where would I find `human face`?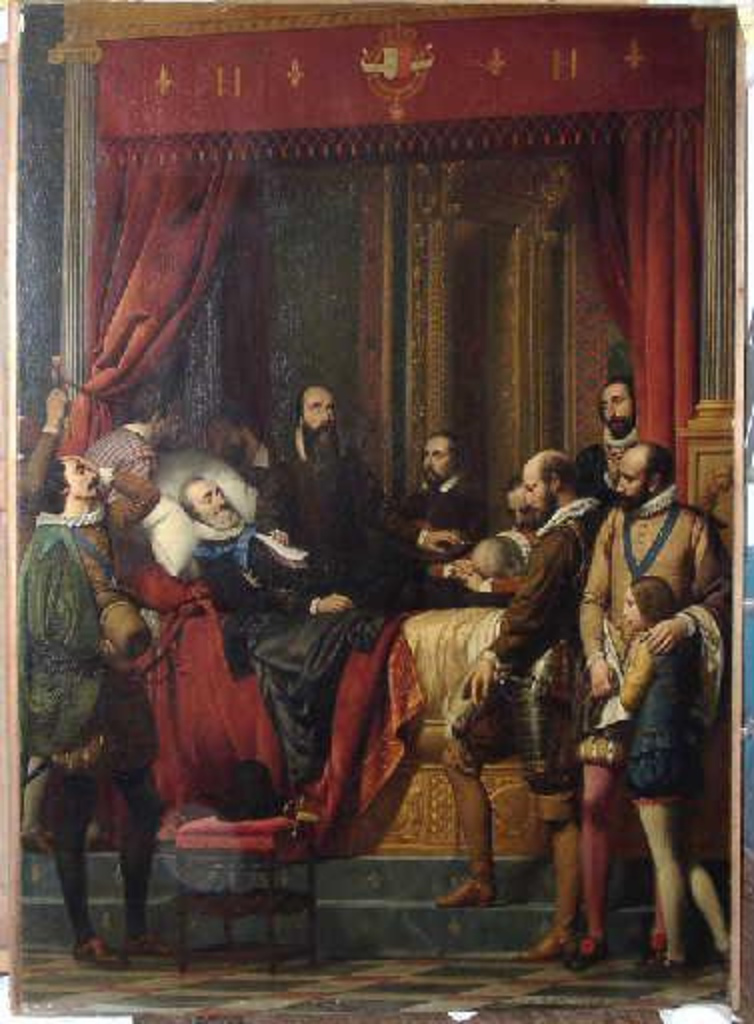
At <bbox>620, 580, 644, 628</bbox>.
